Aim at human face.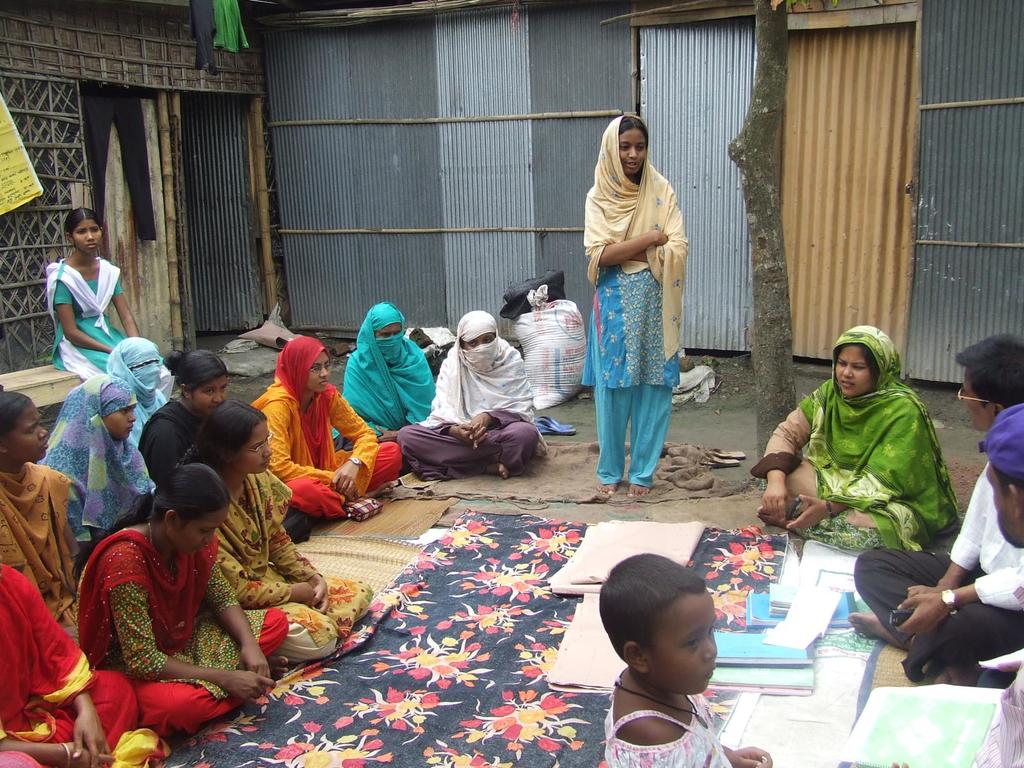
Aimed at [646,588,721,695].
